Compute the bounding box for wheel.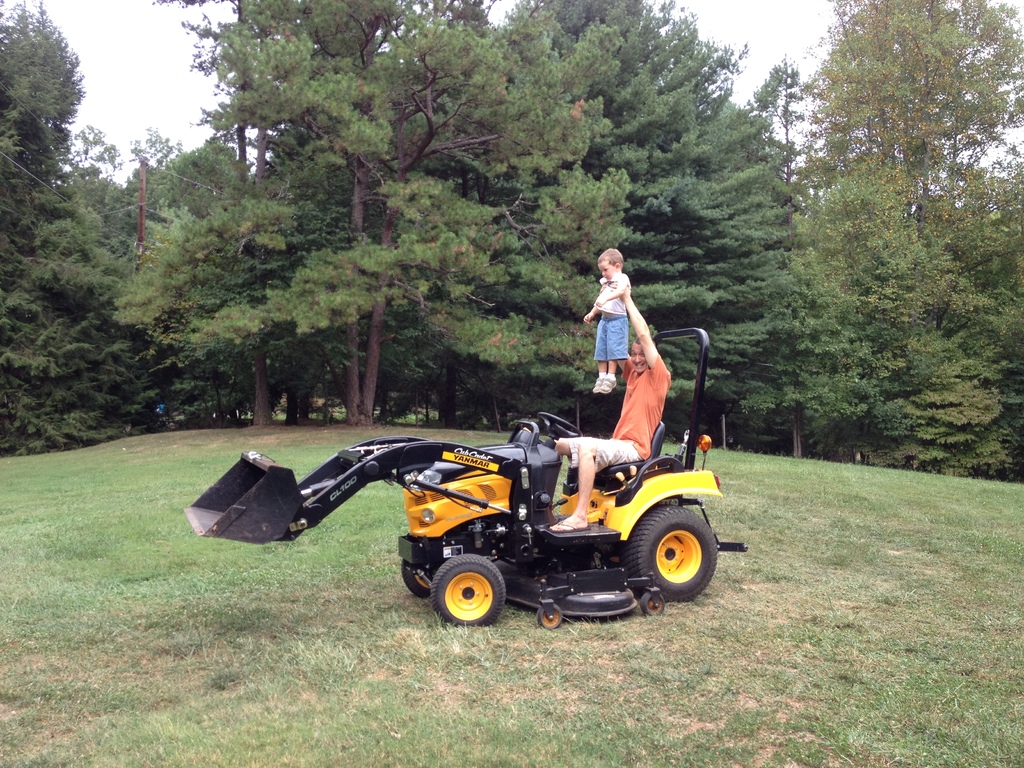
pyautogui.locateOnScreen(397, 559, 433, 595).
